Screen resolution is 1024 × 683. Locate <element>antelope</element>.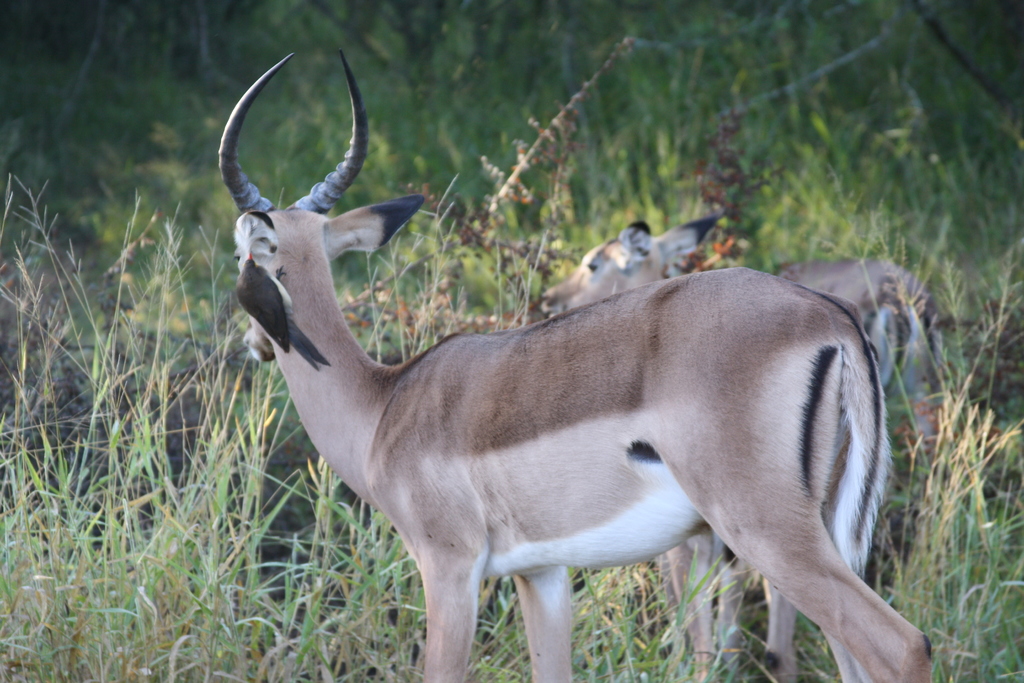
<box>217,47,931,682</box>.
